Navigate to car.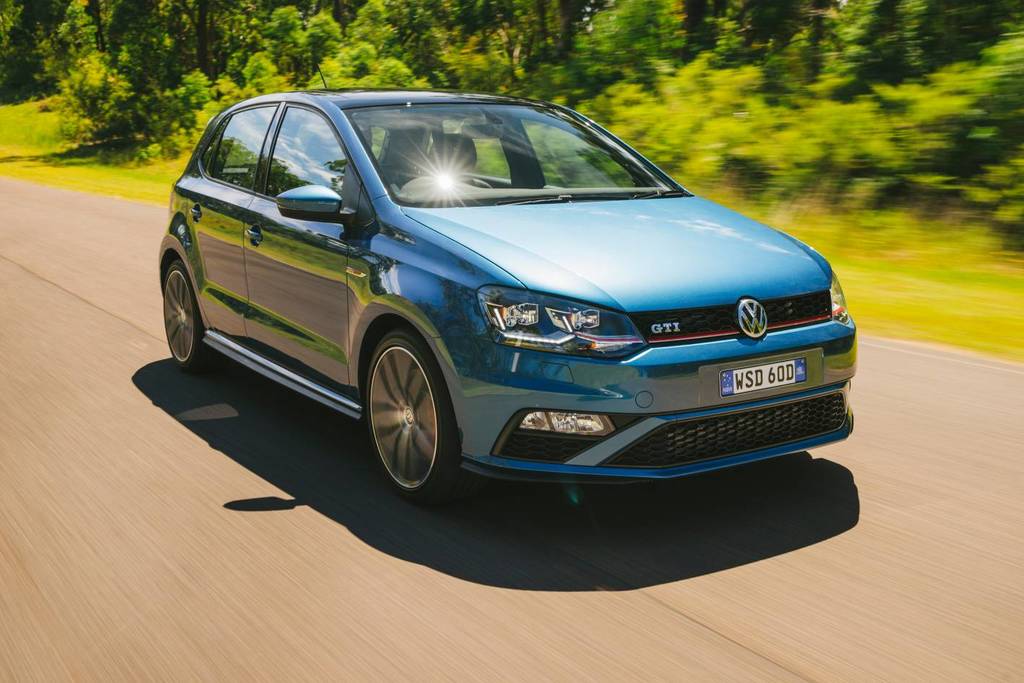
Navigation target: [left=155, top=85, right=861, bottom=510].
